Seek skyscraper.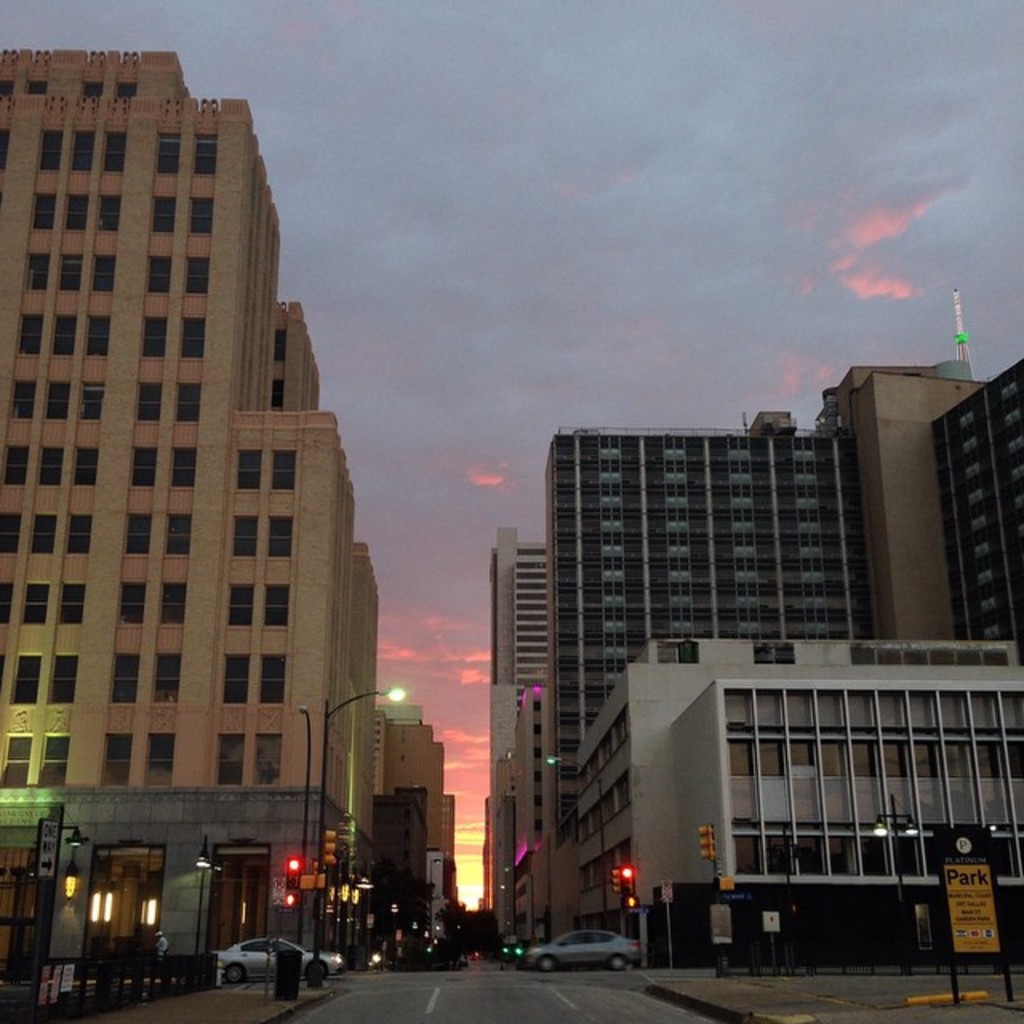
x1=482, y1=526, x2=544, y2=955.
